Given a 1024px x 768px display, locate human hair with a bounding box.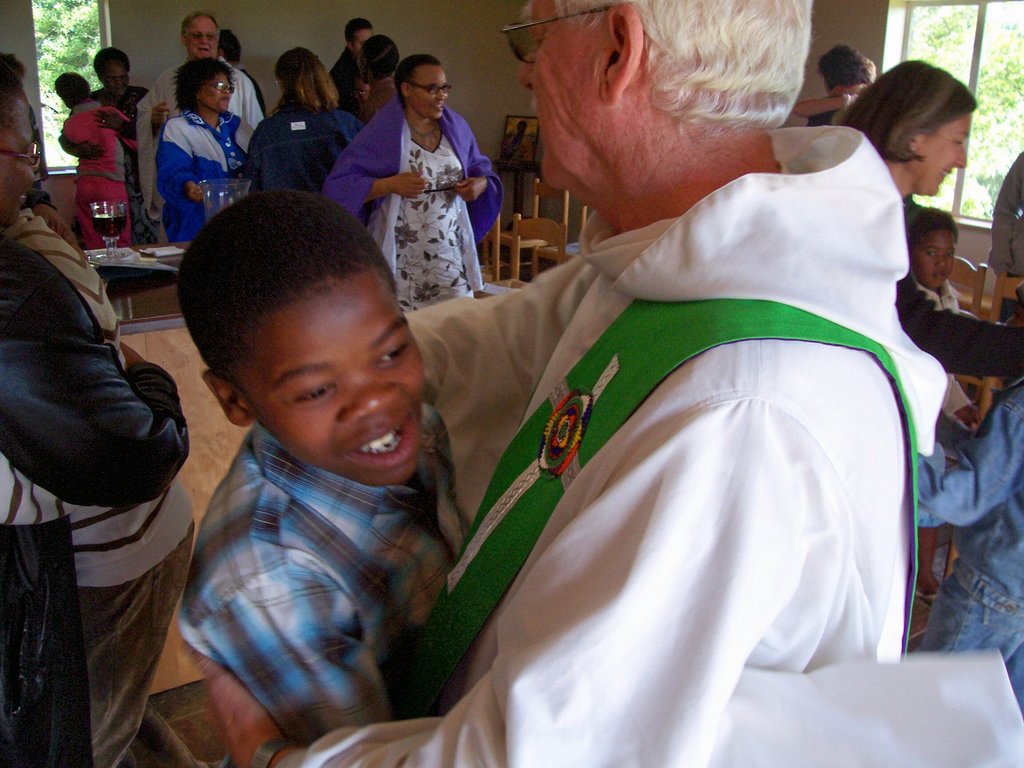
Located: box(90, 47, 129, 81).
